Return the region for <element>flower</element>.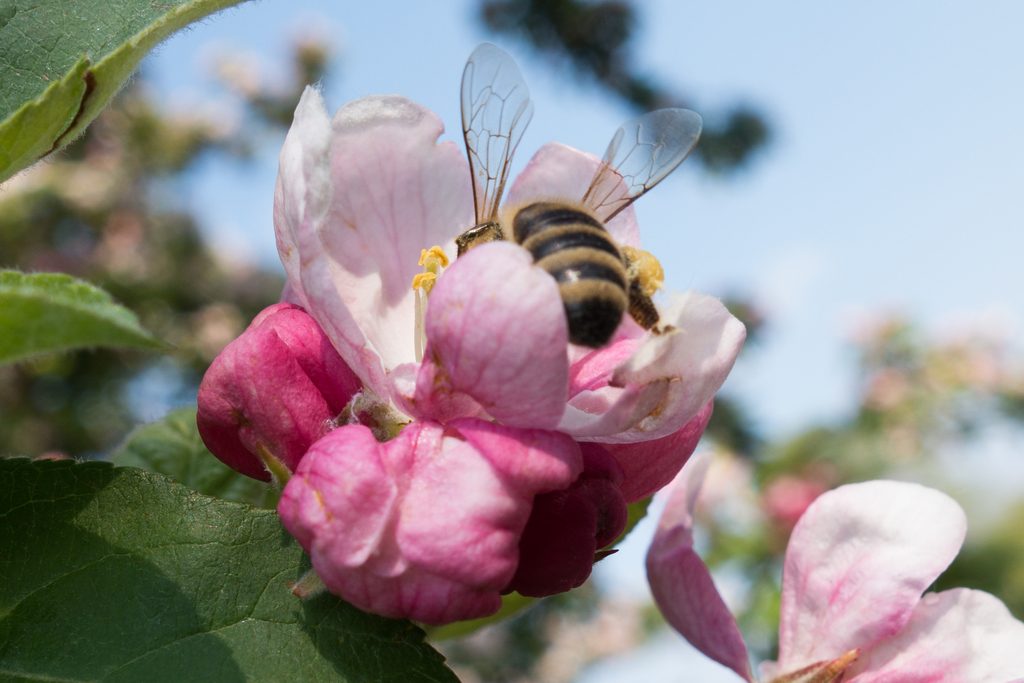
Rect(188, 29, 768, 661).
